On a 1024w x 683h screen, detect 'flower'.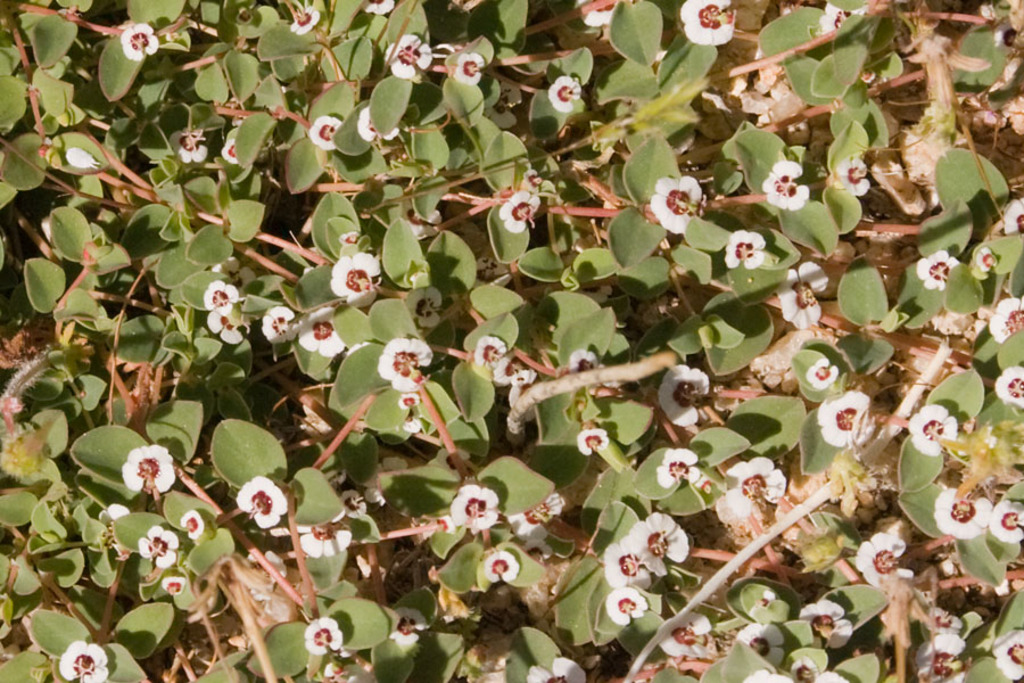
236, 475, 288, 522.
